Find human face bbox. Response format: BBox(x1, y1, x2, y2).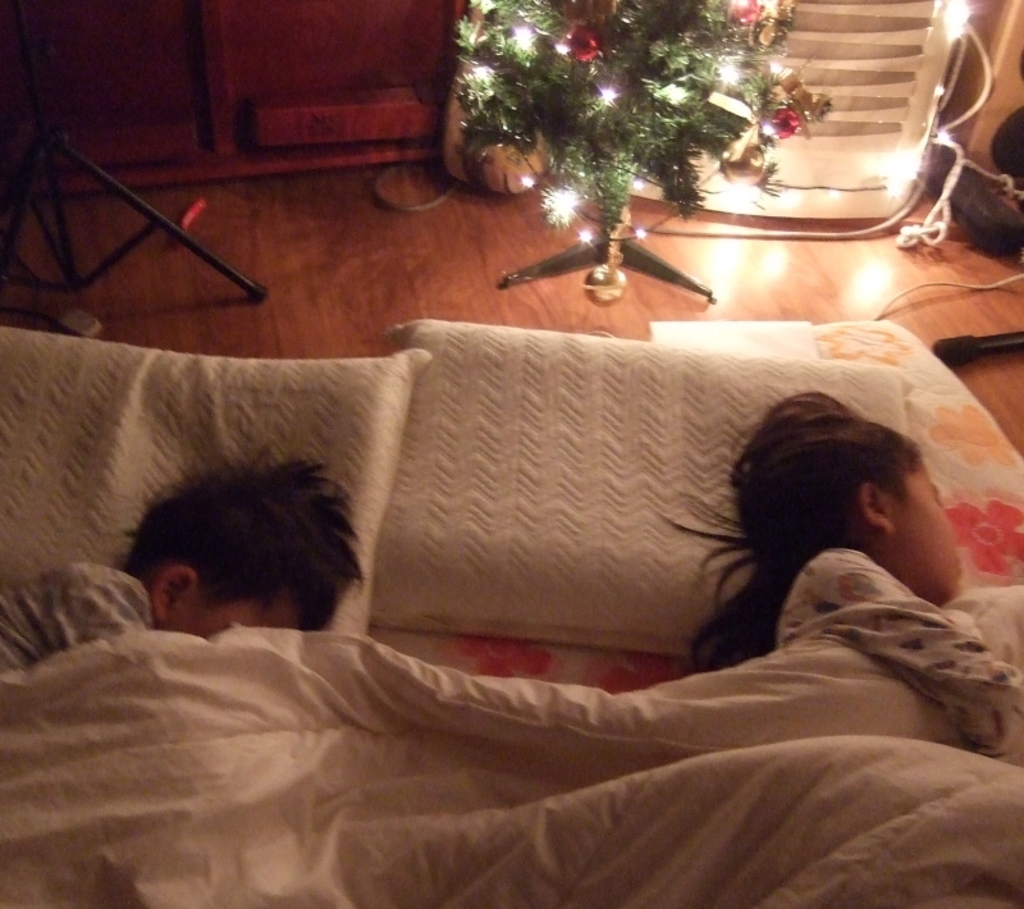
BBox(148, 589, 307, 639).
